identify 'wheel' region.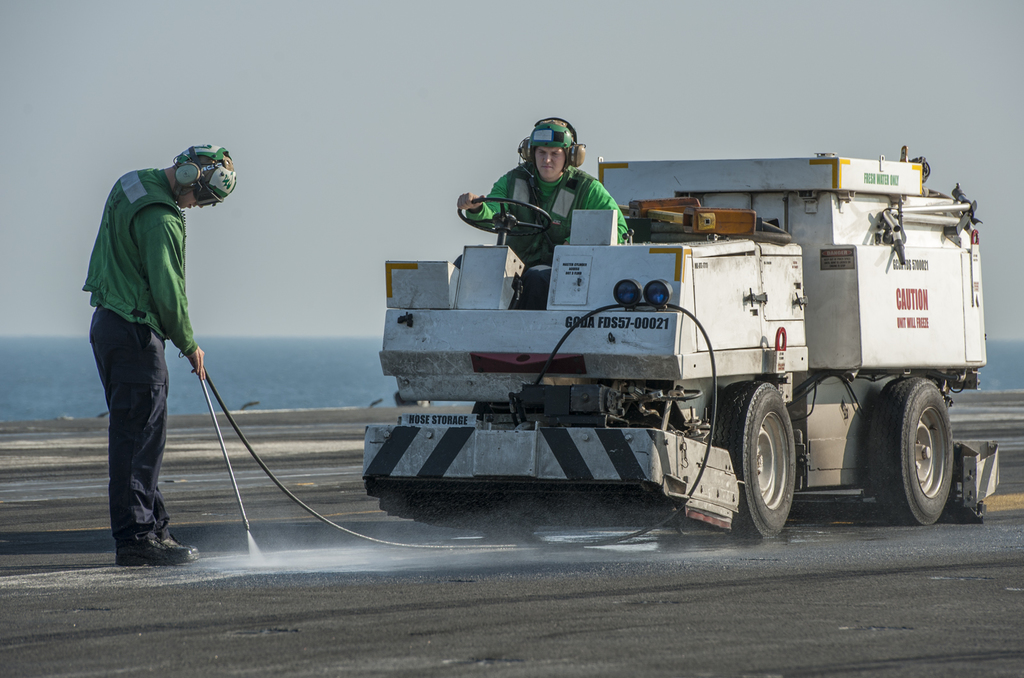
Region: (757,396,821,530).
